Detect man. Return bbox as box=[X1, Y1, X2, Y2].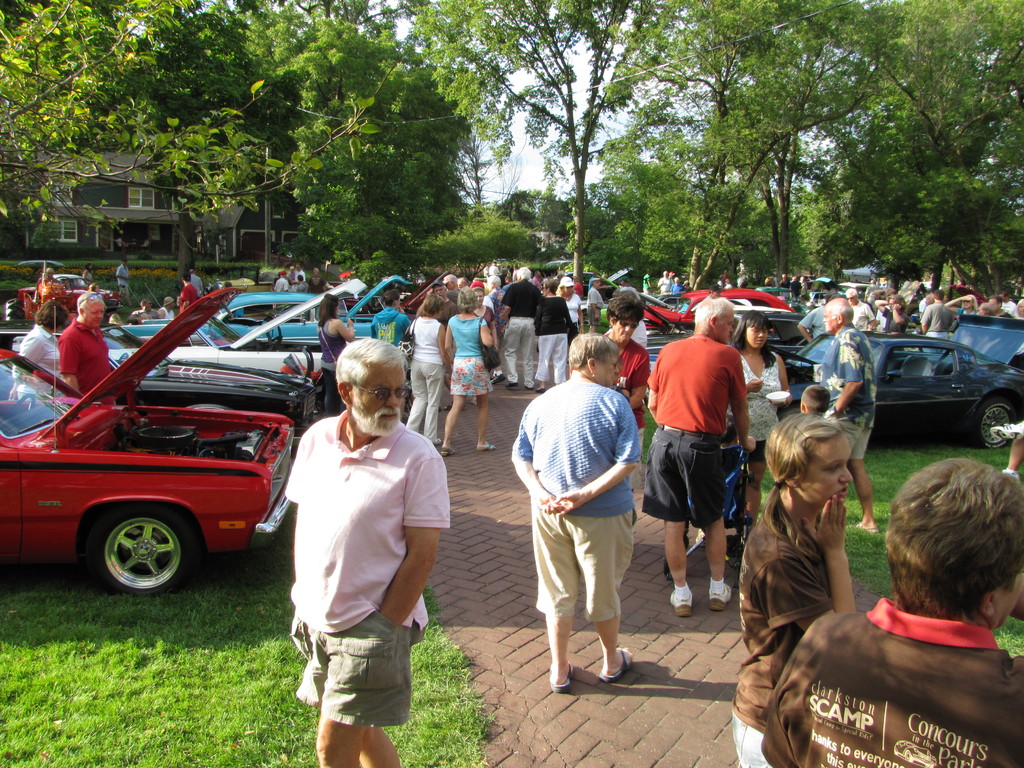
box=[986, 294, 1023, 322].
